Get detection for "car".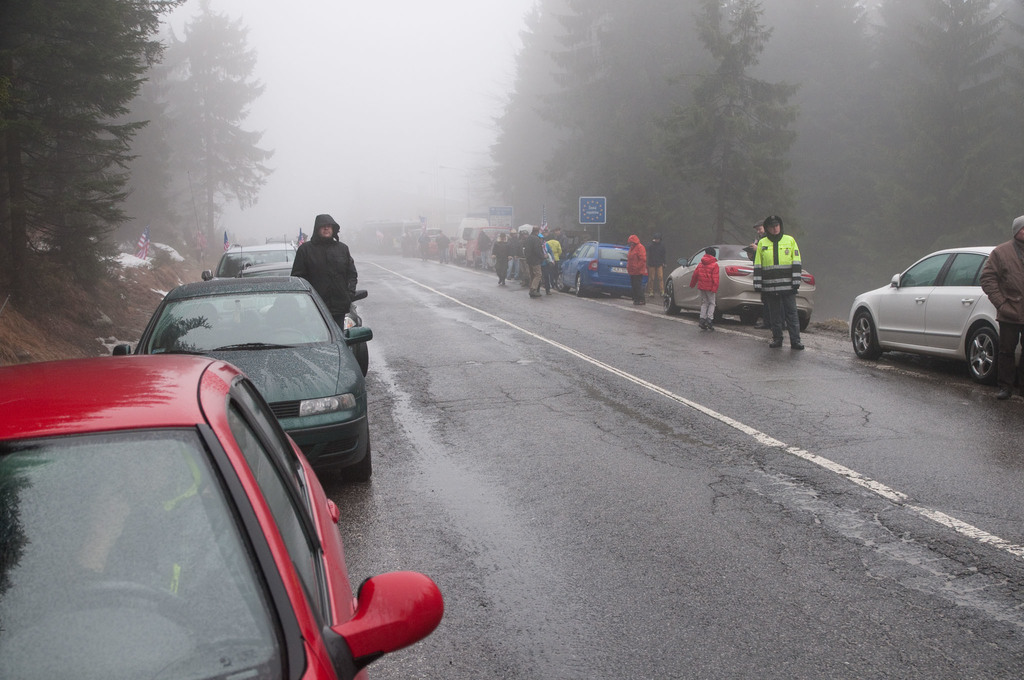
Detection: locate(202, 241, 298, 309).
